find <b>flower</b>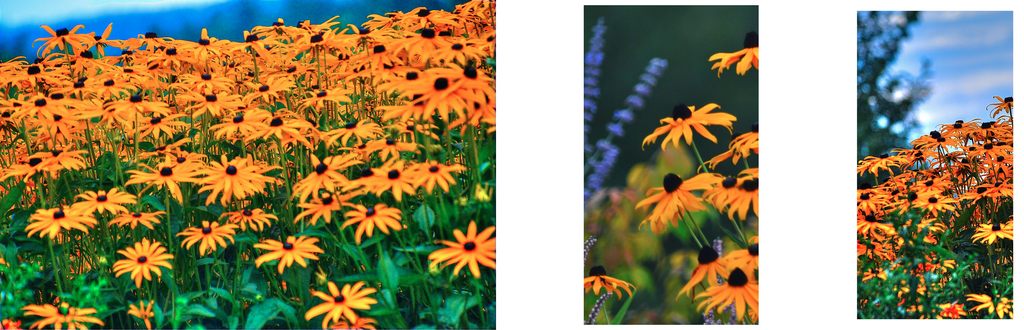
select_region(111, 238, 174, 284)
